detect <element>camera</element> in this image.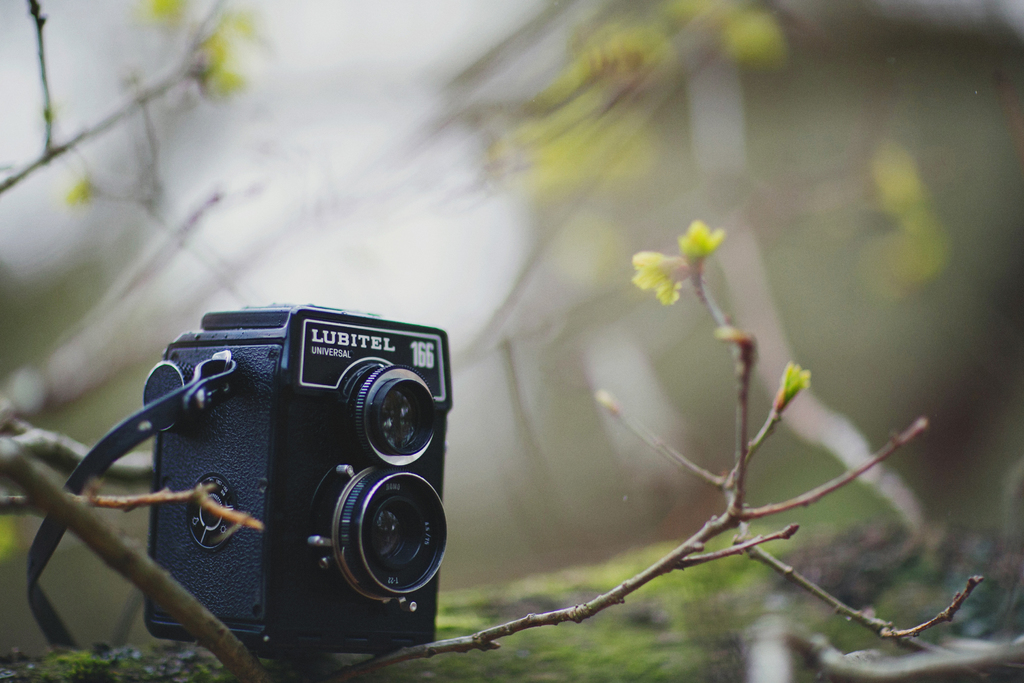
Detection: 136,296,449,657.
